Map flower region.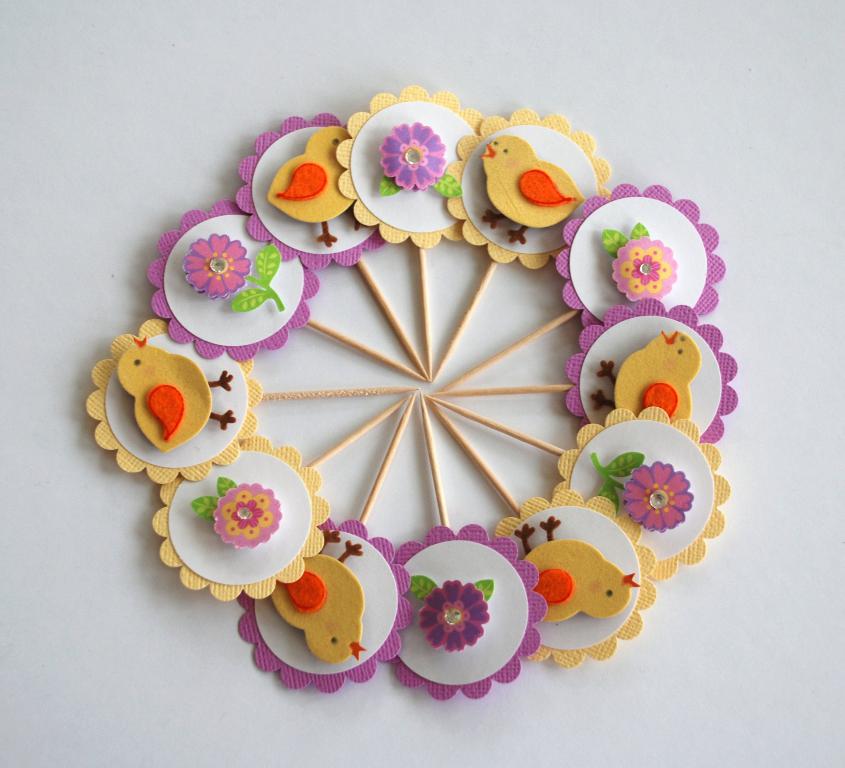
Mapped to BBox(624, 463, 694, 534).
